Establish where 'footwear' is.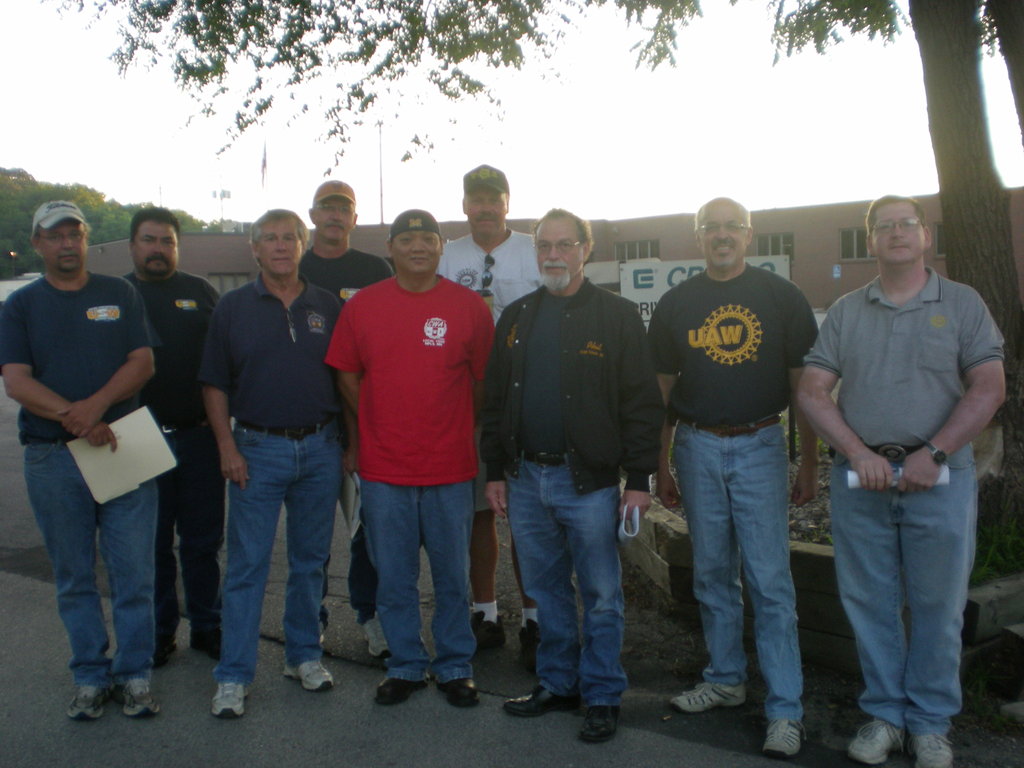
Established at [left=471, top=613, right=506, bottom=654].
